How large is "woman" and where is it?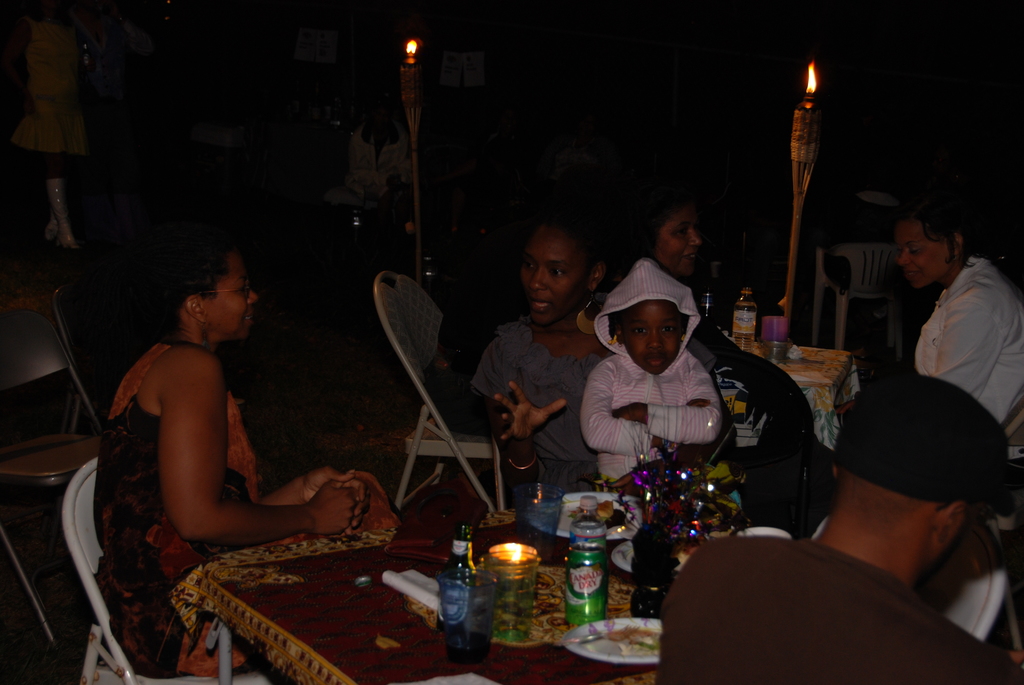
Bounding box: (477, 217, 634, 503).
